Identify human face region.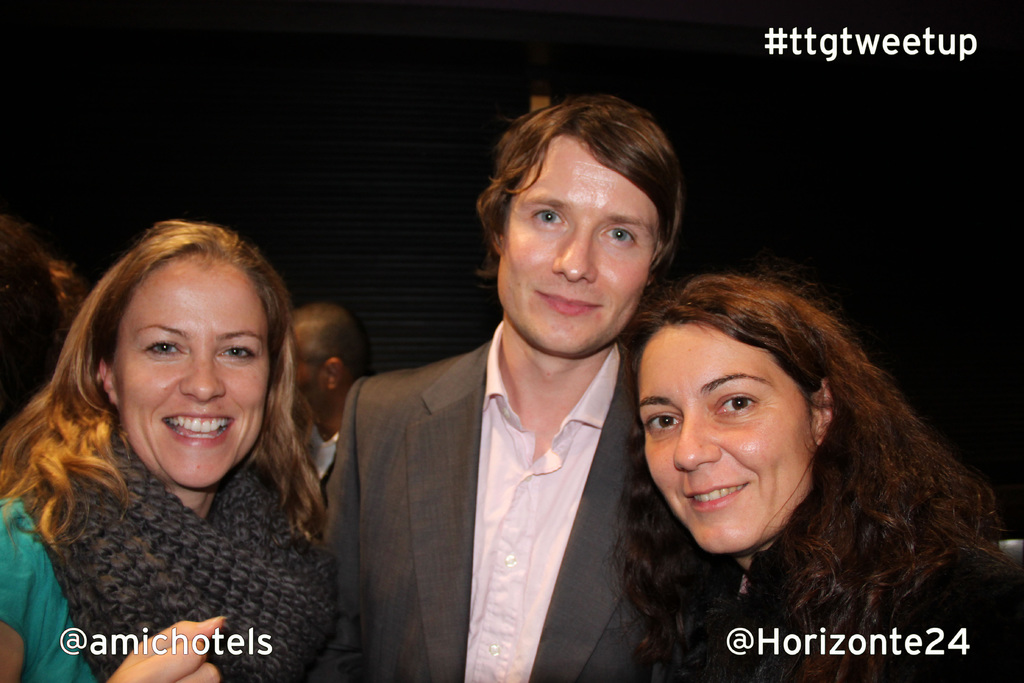
Region: [292, 349, 328, 424].
